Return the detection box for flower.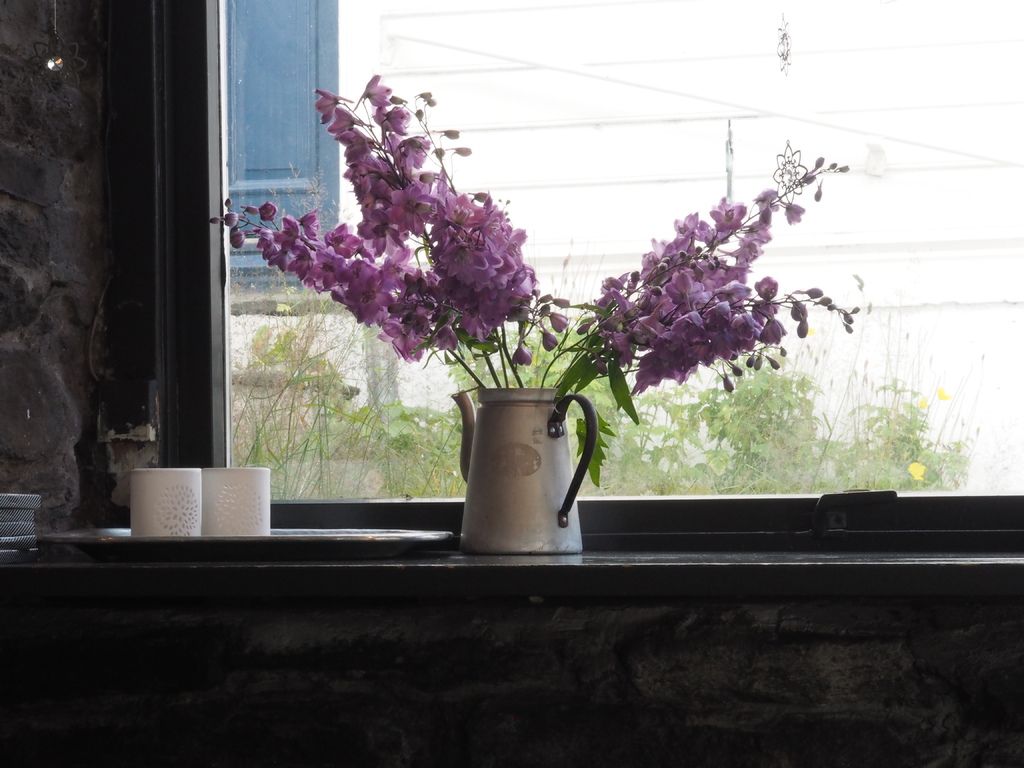
locate(541, 329, 558, 348).
